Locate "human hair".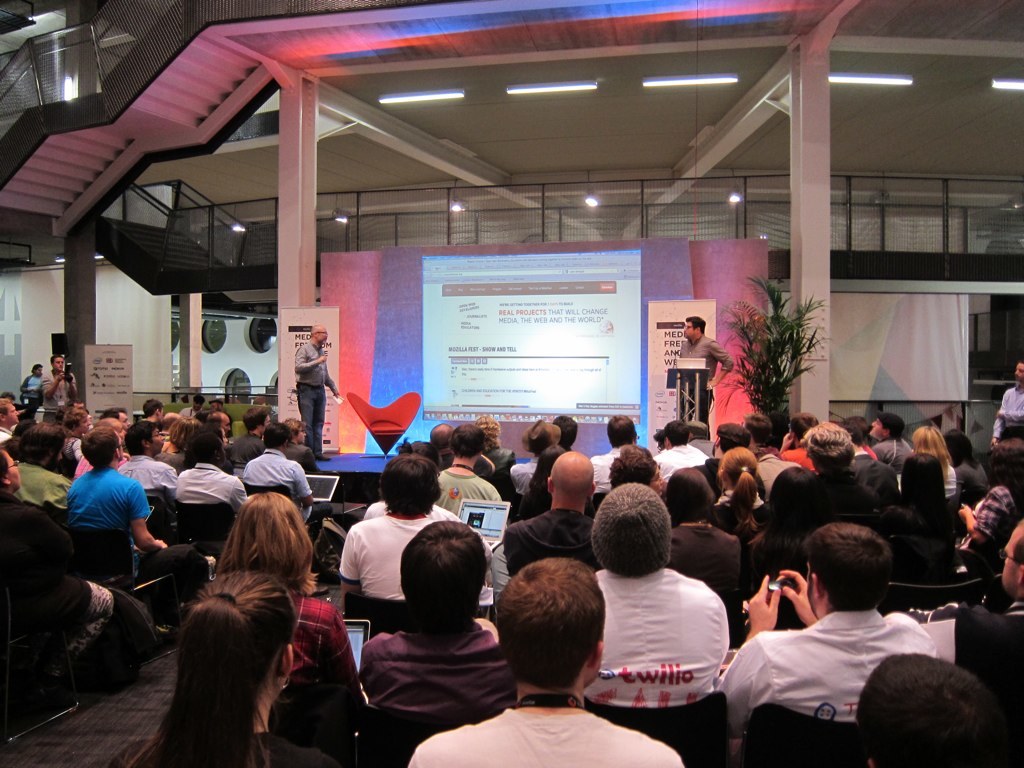
Bounding box: 519 445 569 519.
